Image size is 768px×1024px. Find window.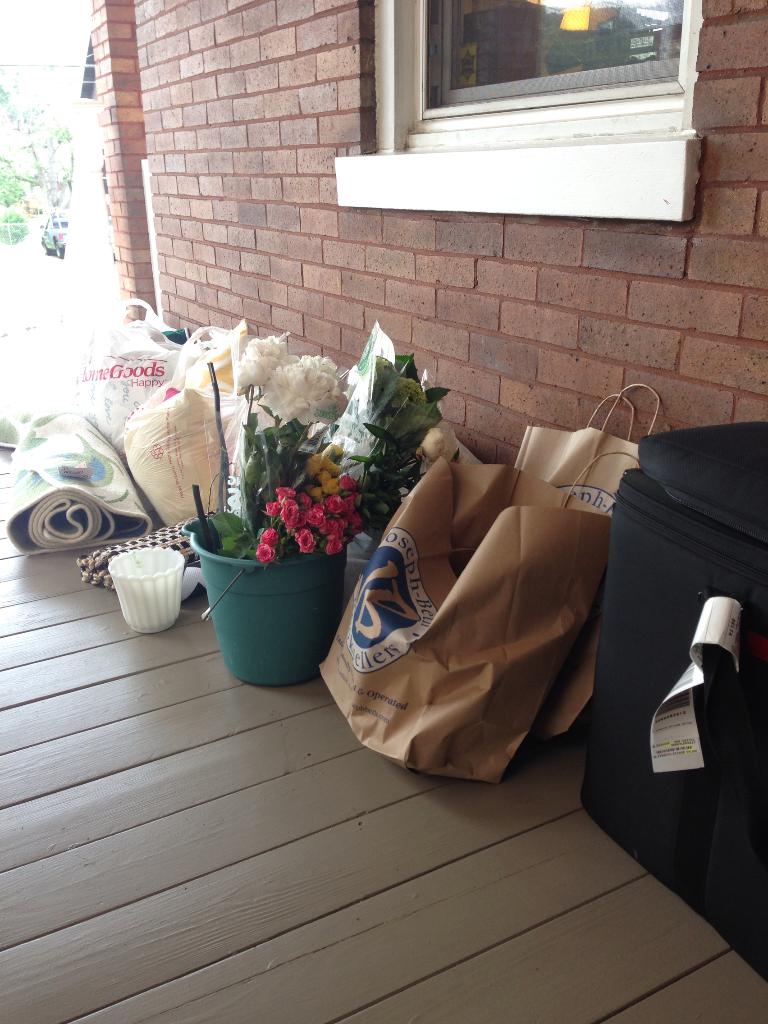
[374,1,694,145].
